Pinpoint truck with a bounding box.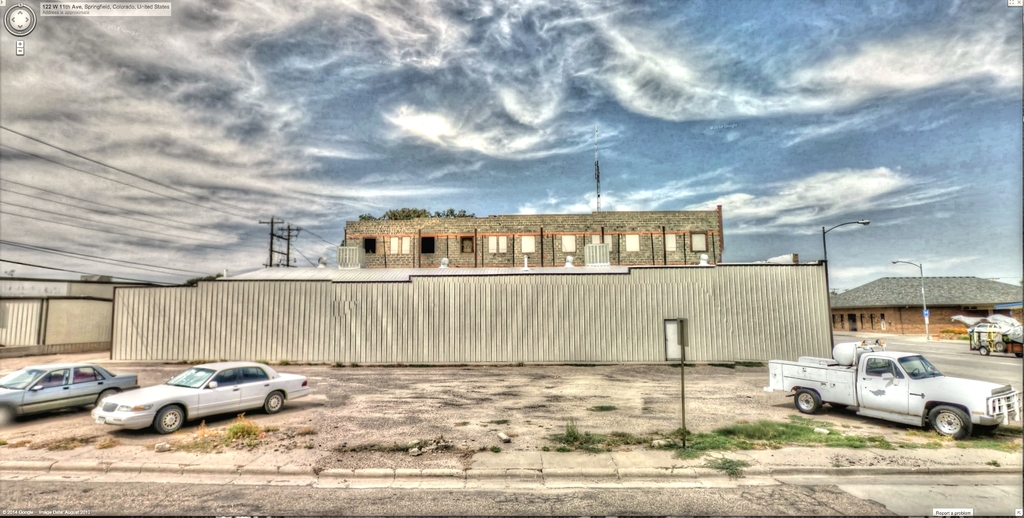
(783, 351, 1010, 435).
